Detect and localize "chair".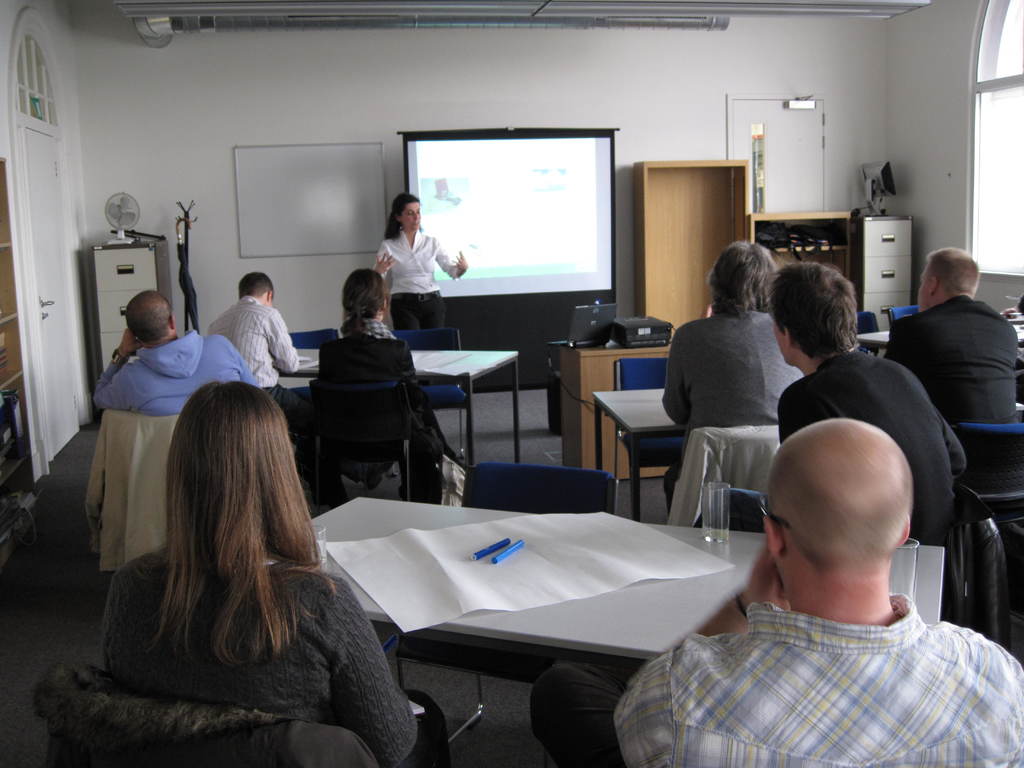
Localized at x1=38 y1=660 x2=456 y2=767.
